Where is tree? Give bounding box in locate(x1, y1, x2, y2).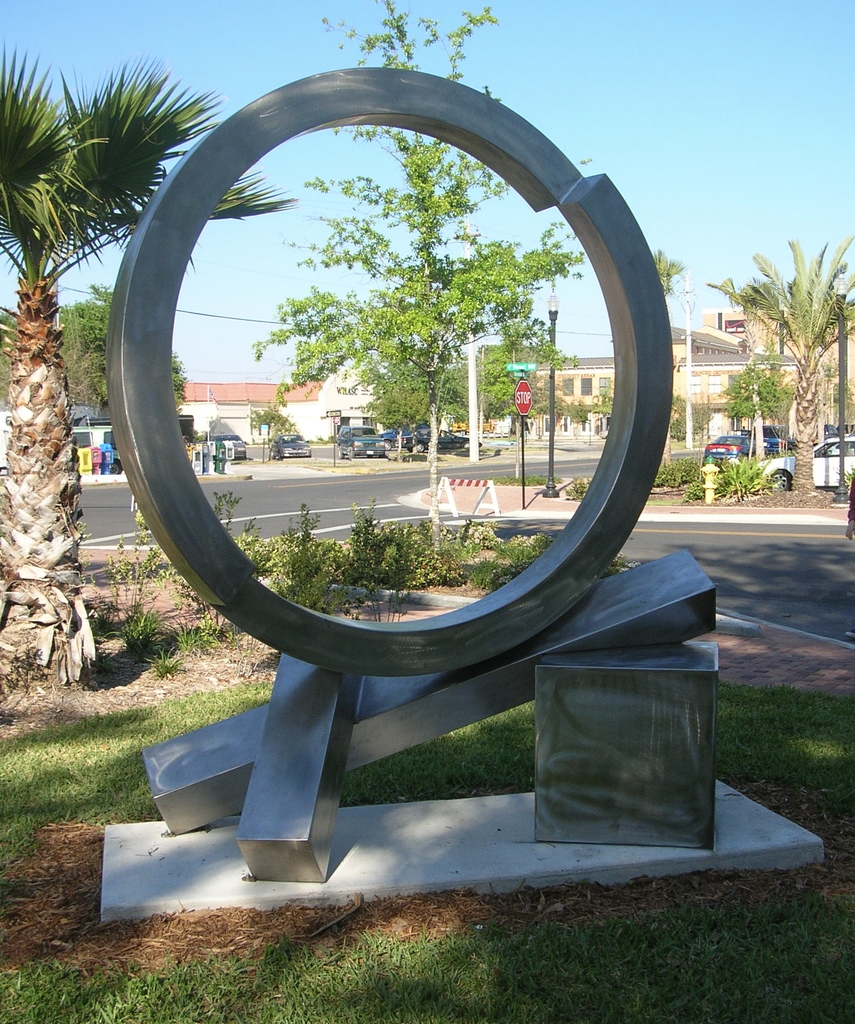
locate(0, 38, 307, 698).
